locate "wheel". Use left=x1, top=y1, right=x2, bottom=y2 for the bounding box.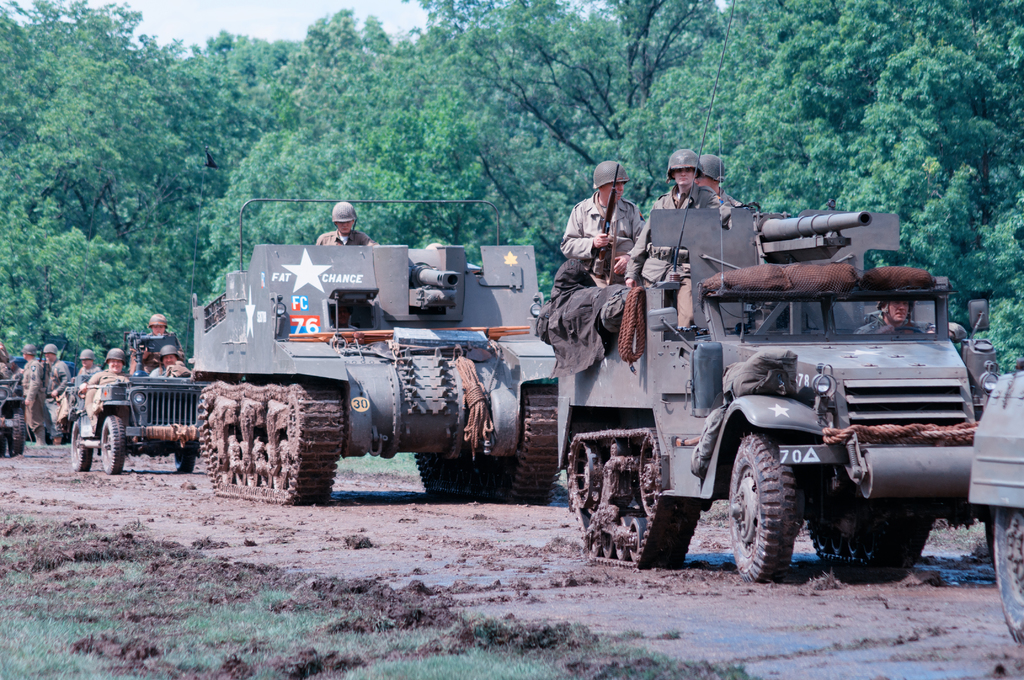
left=72, top=421, right=92, bottom=473.
